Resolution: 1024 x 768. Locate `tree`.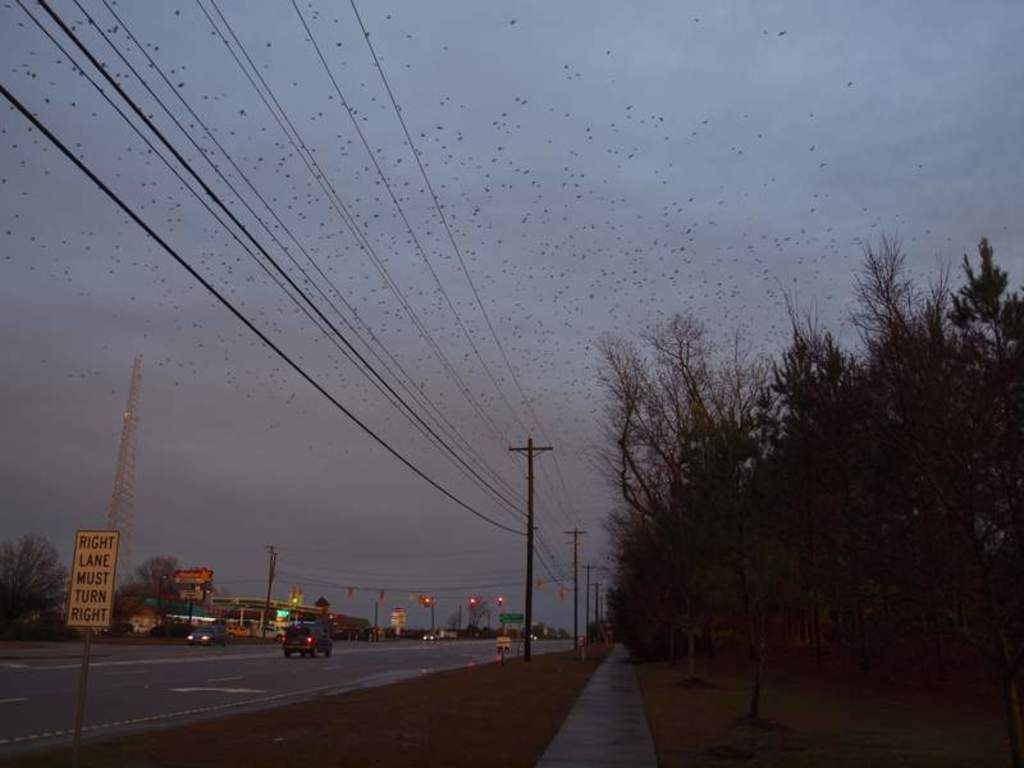
(3, 531, 77, 630).
